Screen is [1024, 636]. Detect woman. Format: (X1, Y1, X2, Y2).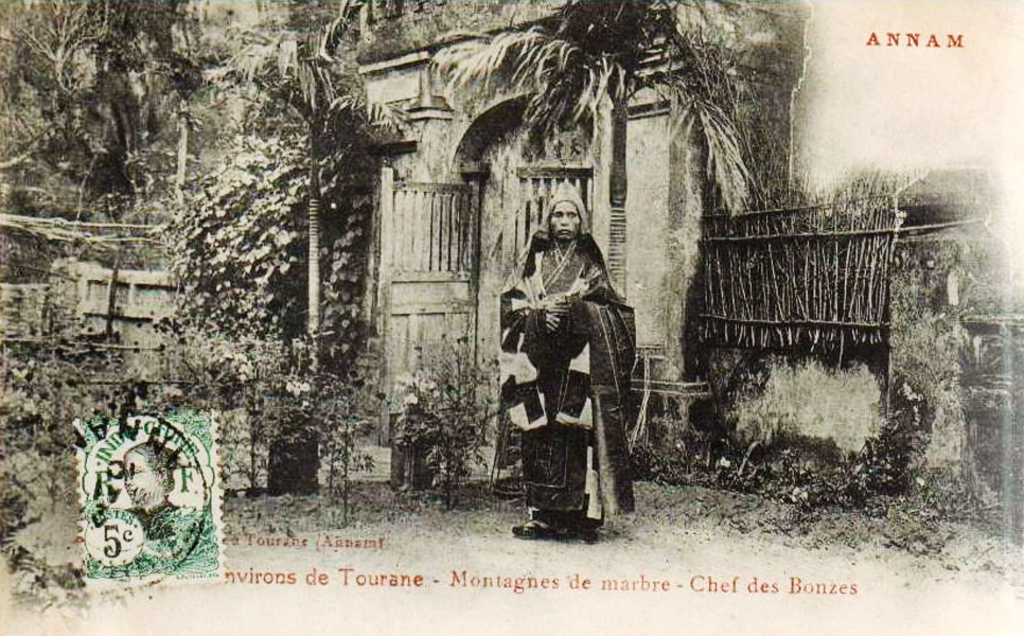
(491, 174, 658, 541).
